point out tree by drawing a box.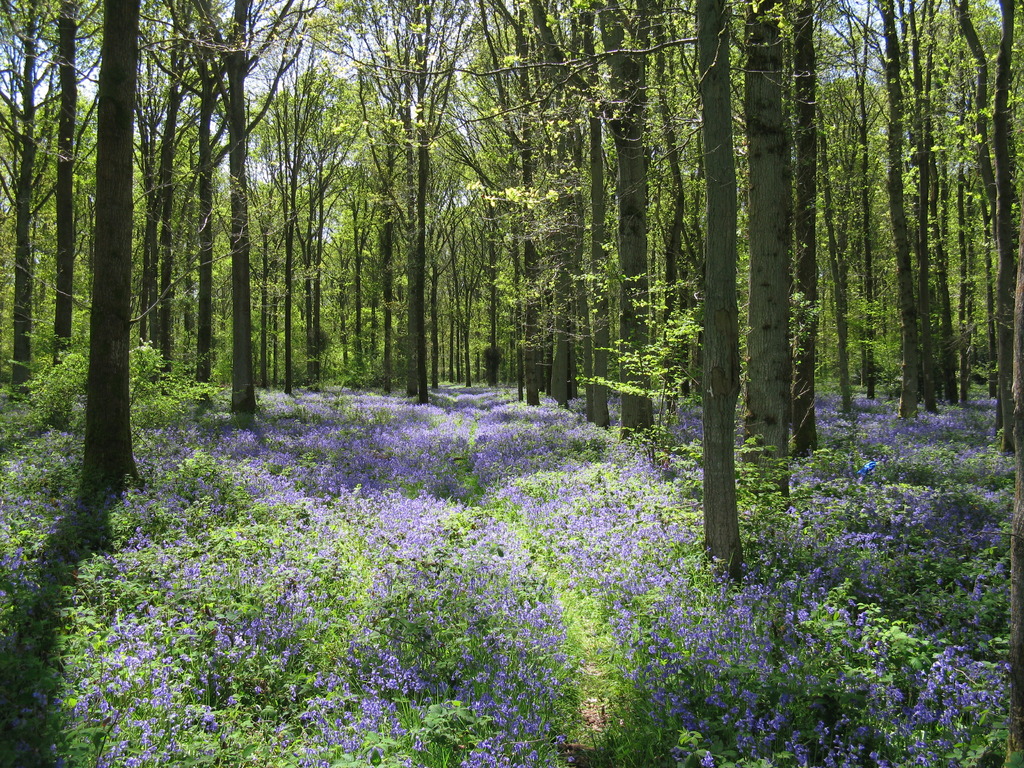
box=[126, 0, 200, 392].
